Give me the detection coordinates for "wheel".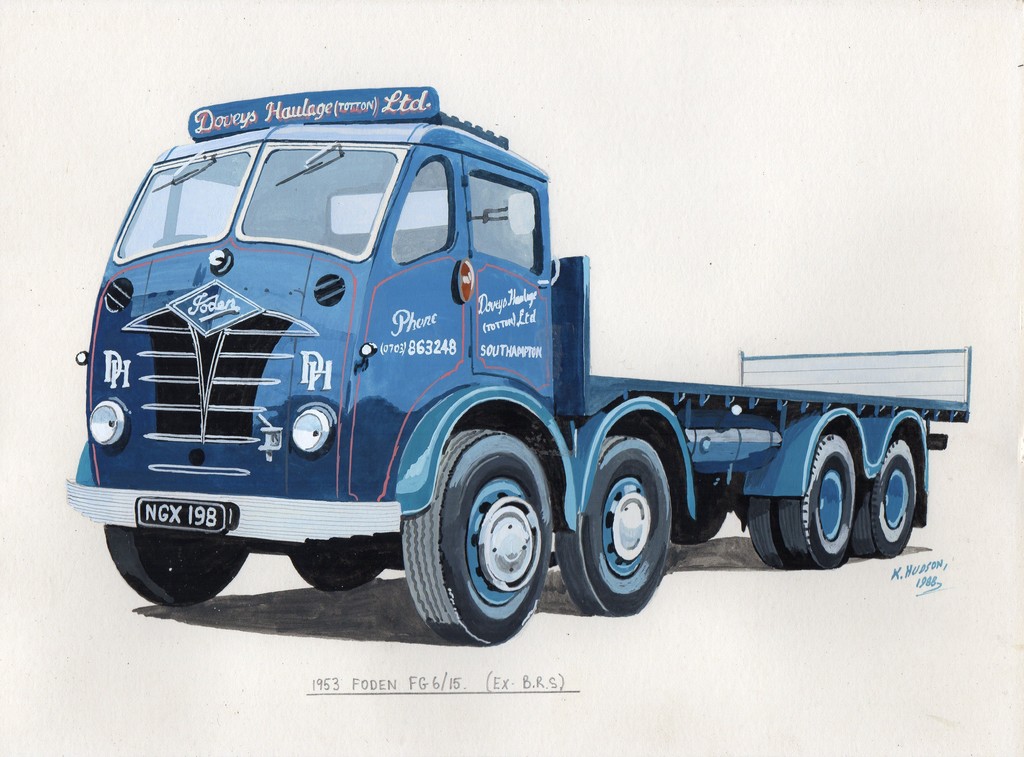
Rect(749, 500, 786, 569).
